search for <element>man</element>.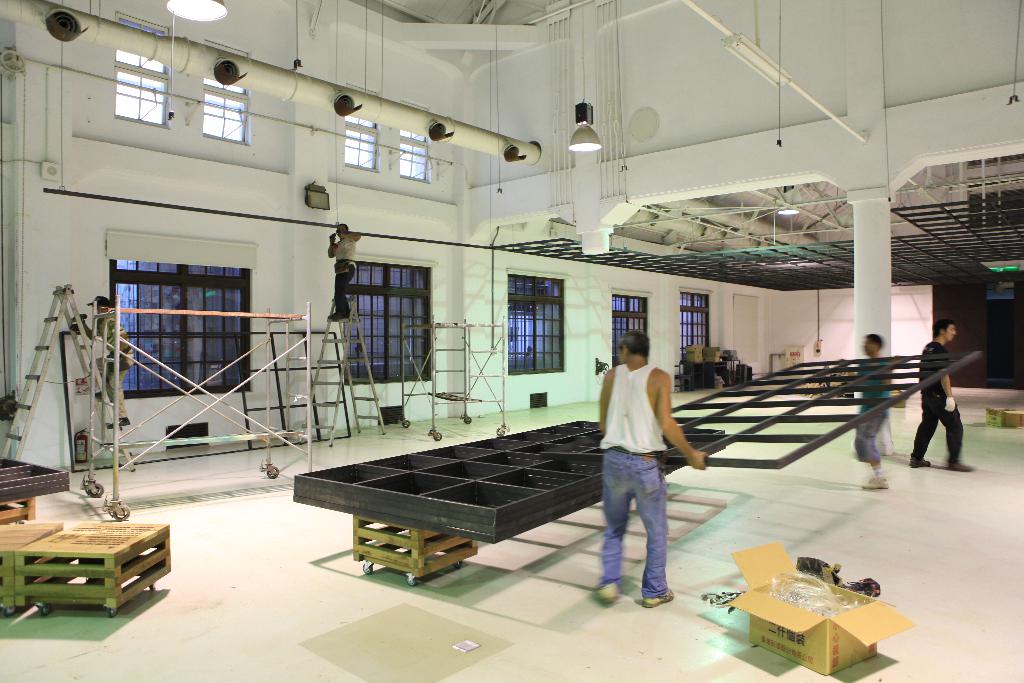
Found at [x1=909, y1=319, x2=979, y2=472].
